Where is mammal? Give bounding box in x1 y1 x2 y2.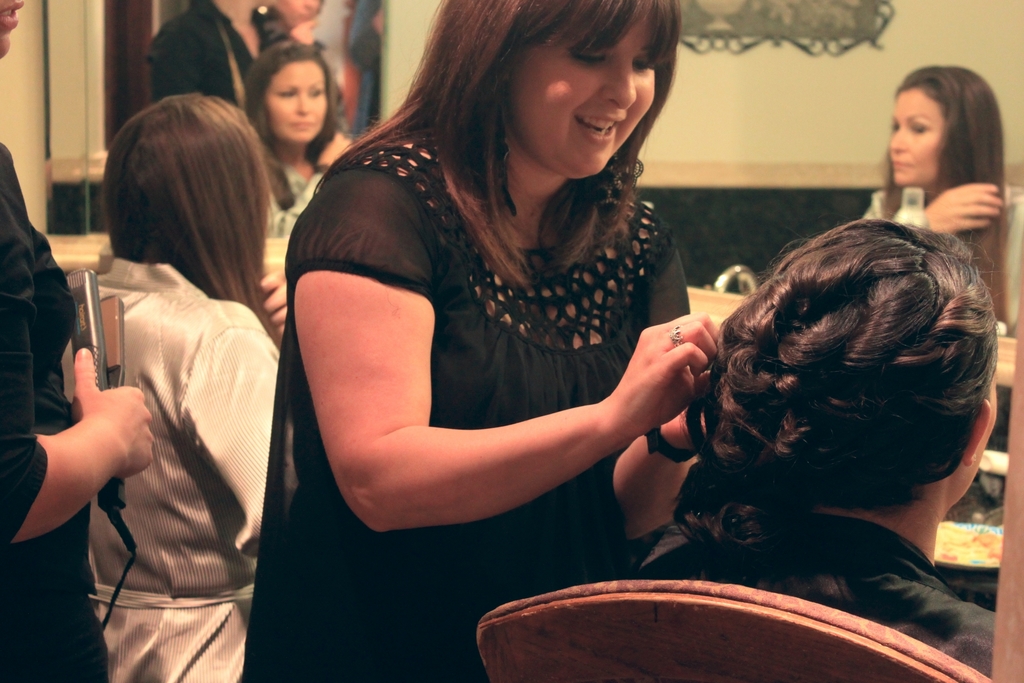
61 88 292 682.
